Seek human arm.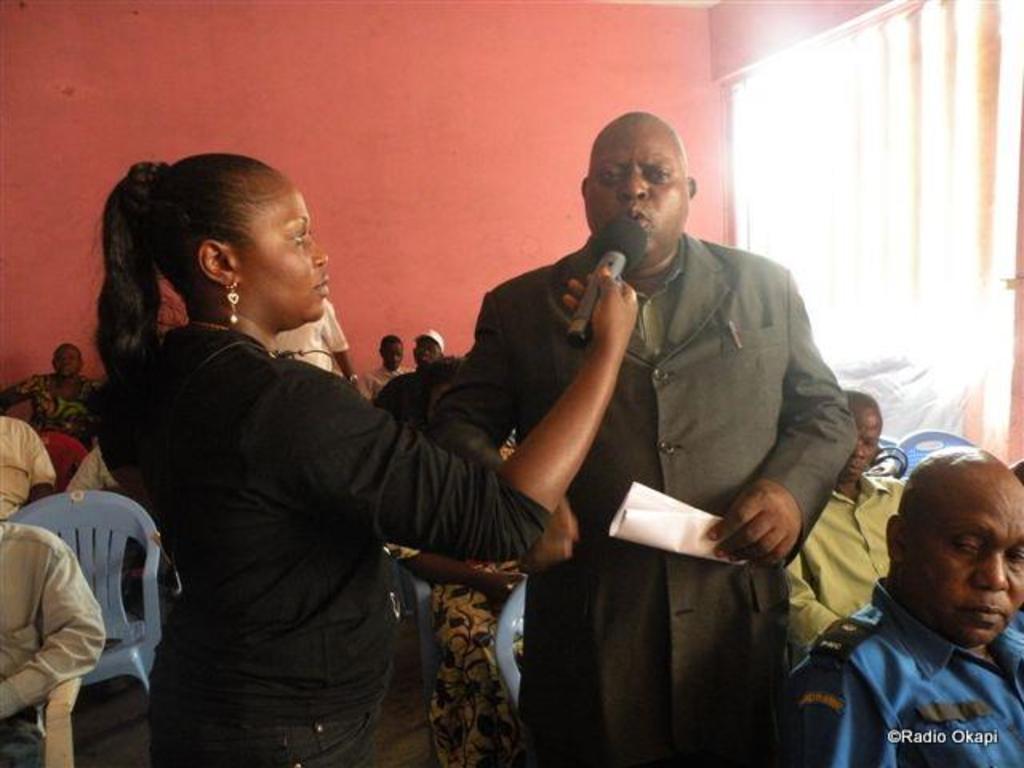
left=320, top=299, right=368, bottom=397.
